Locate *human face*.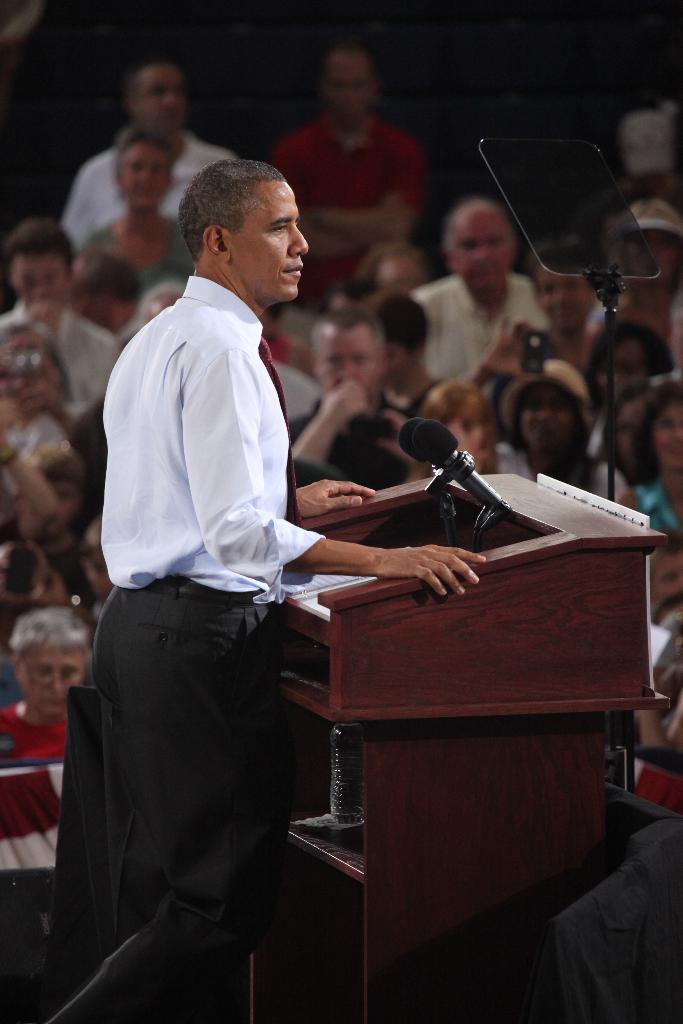
Bounding box: BBox(120, 141, 169, 207).
